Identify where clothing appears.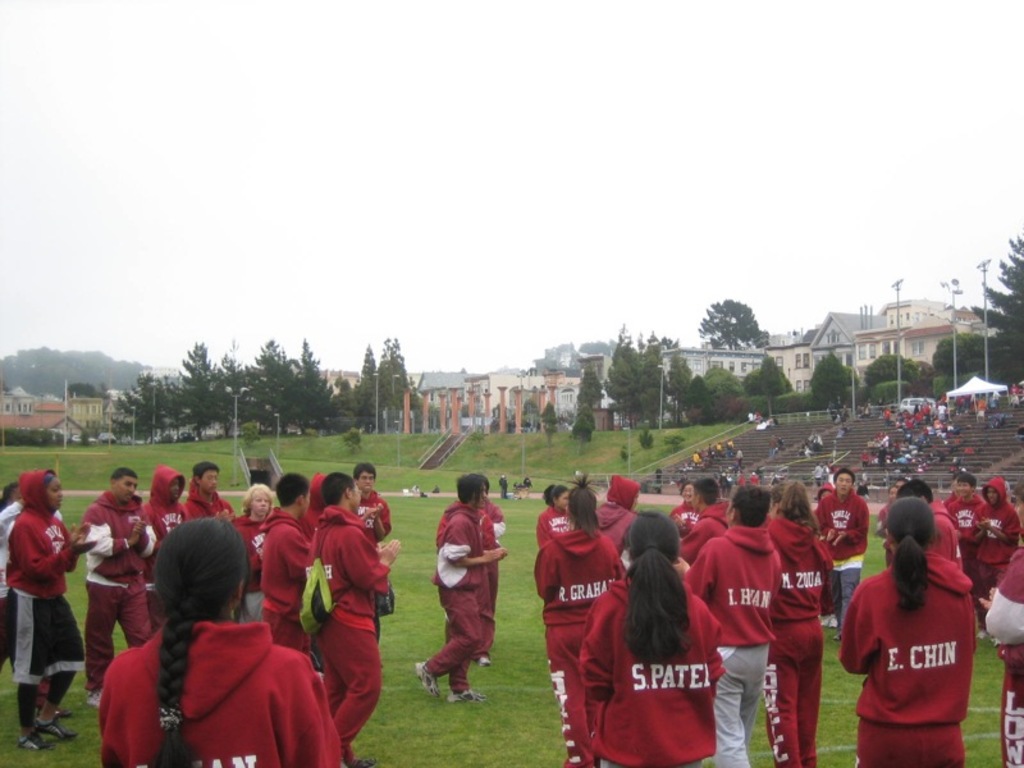
Appears at (left=840, top=550, right=970, bottom=767).
